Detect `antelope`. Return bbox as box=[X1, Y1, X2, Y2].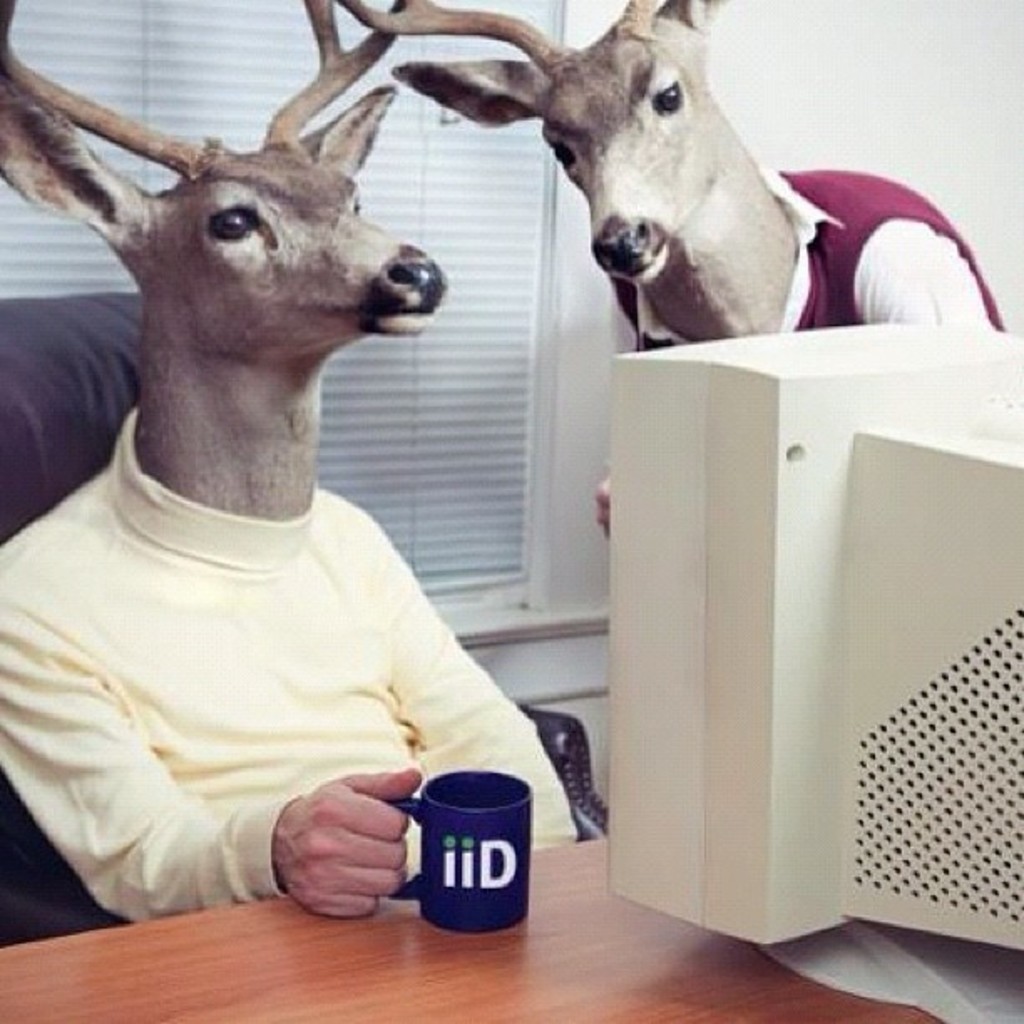
box=[331, 0, 803, 343].
